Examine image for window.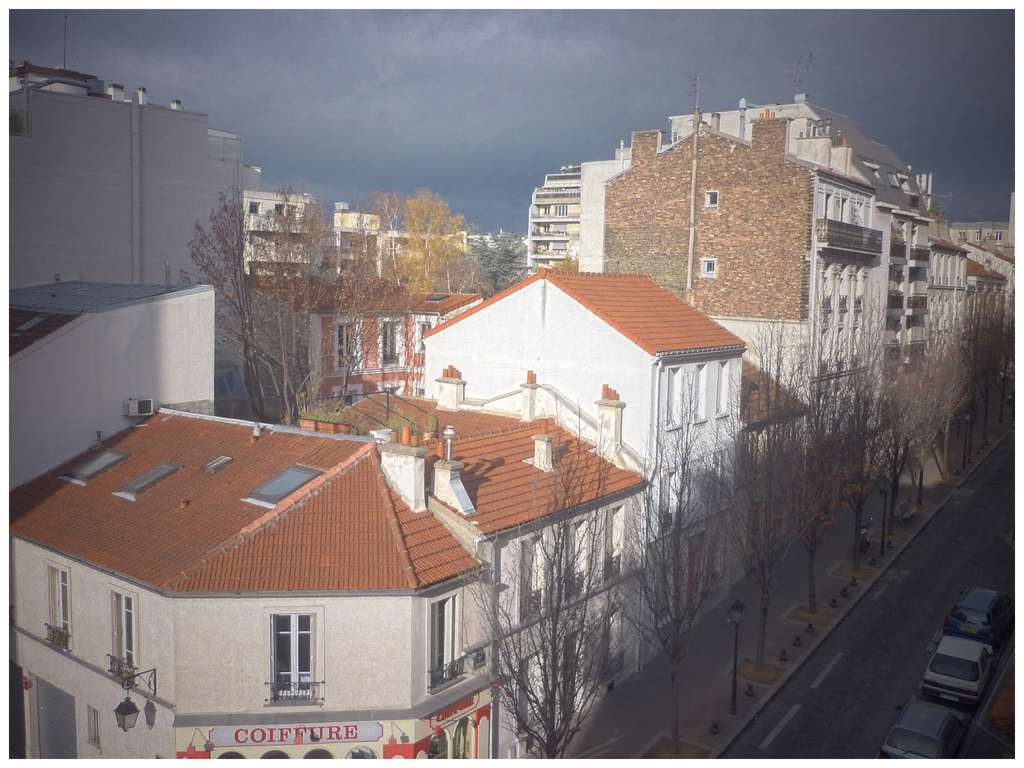
Examination result: 524/537/548/610.
